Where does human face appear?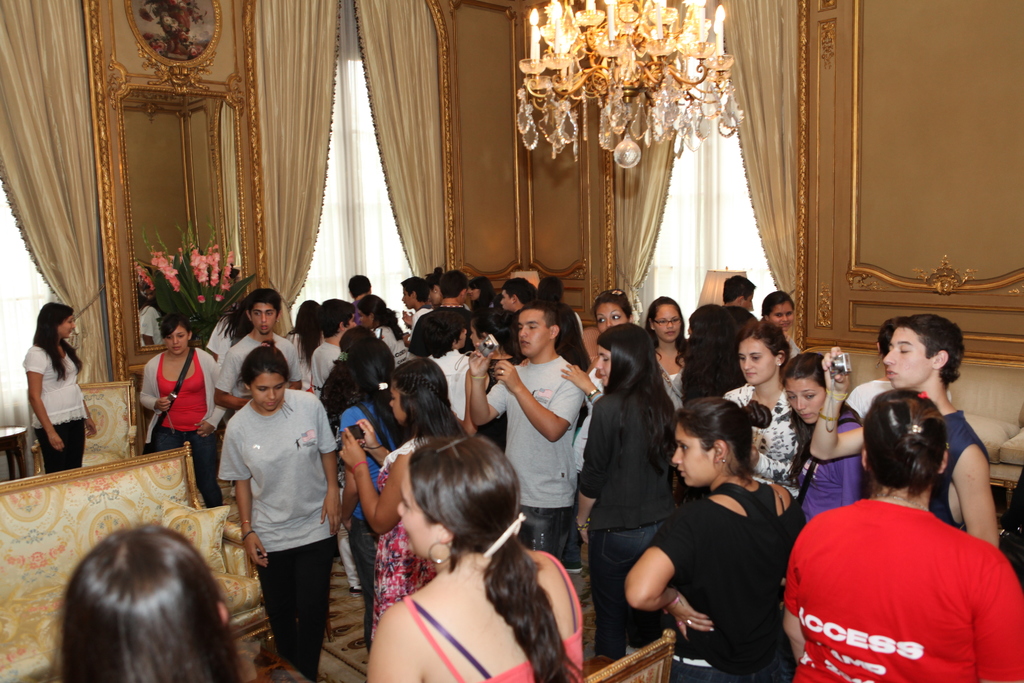
Appears at <bbox>252, 300, 278, 334</bbox>.
